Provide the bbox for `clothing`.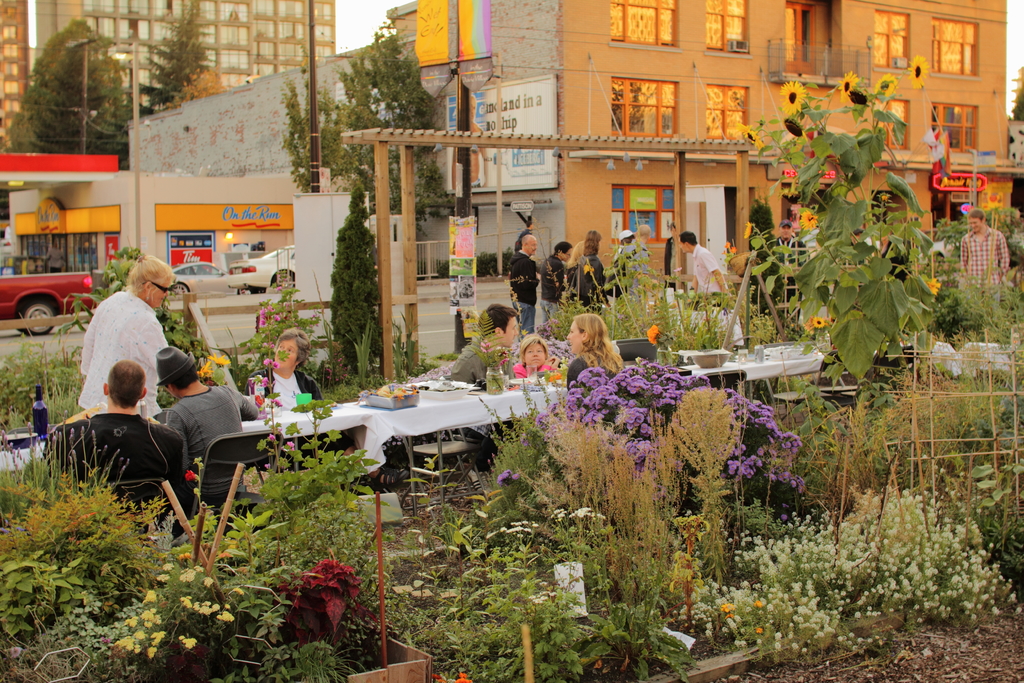
box(506, 250, 538, 331).
